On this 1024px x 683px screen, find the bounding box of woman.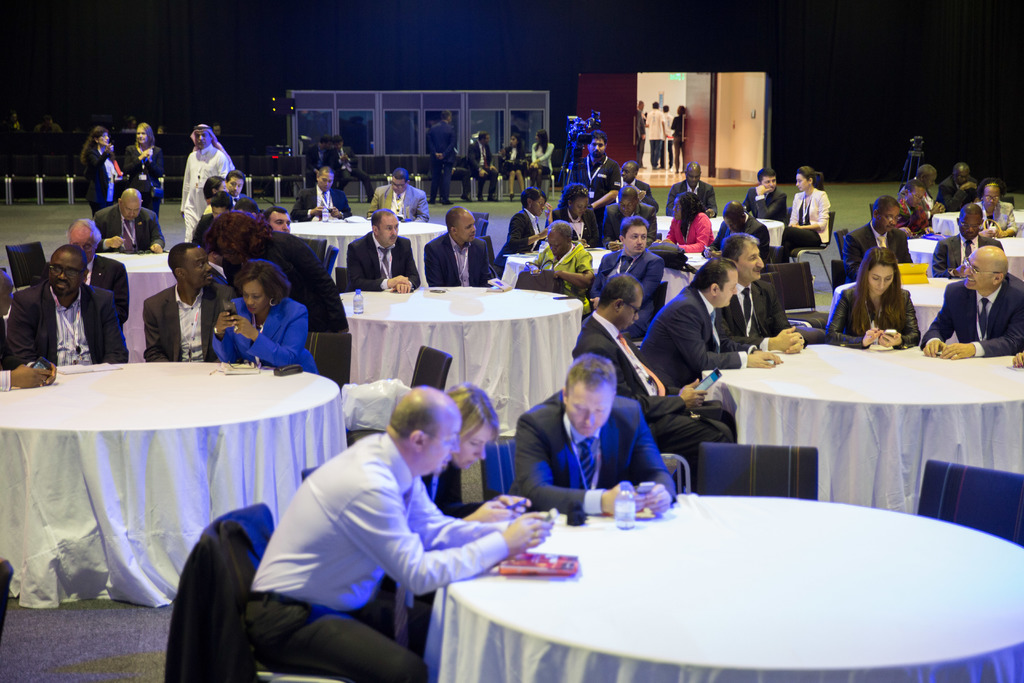
Bounding box: box=[772, 163, 828, 268].
